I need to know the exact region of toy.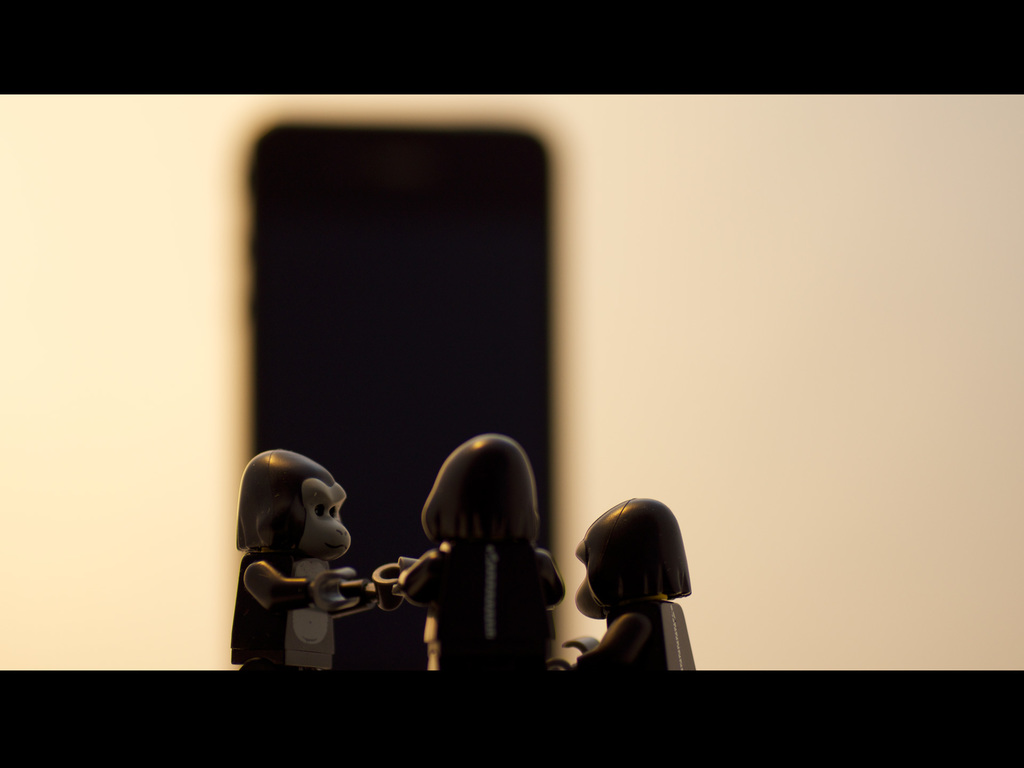
Region: 219,452,380,675.
